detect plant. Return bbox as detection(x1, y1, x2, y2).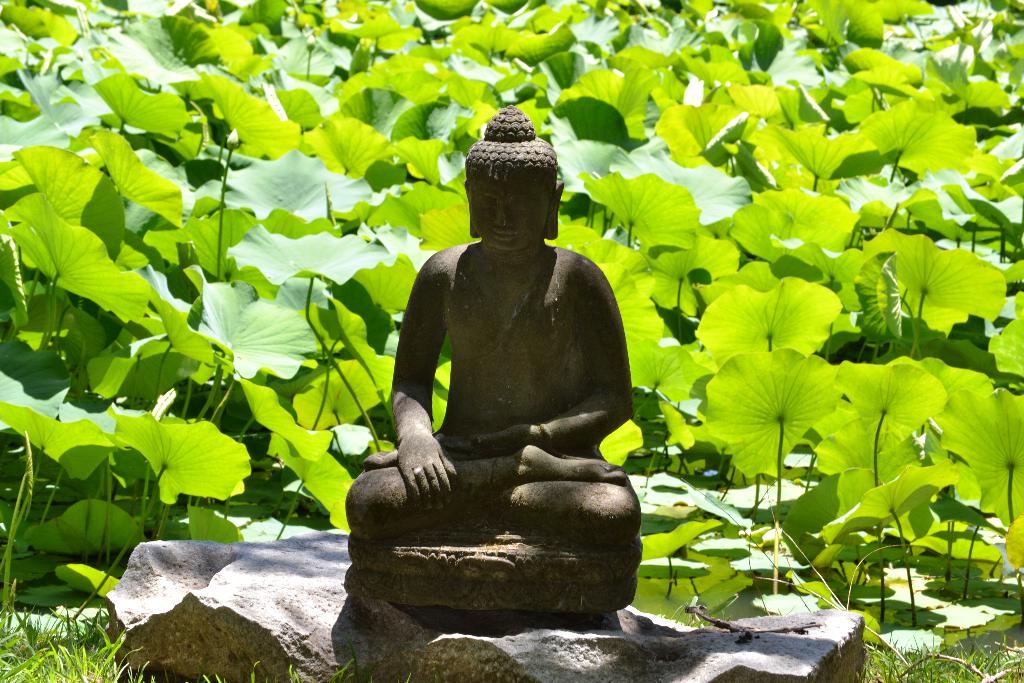
detection(860, 616, 1023, 682).
